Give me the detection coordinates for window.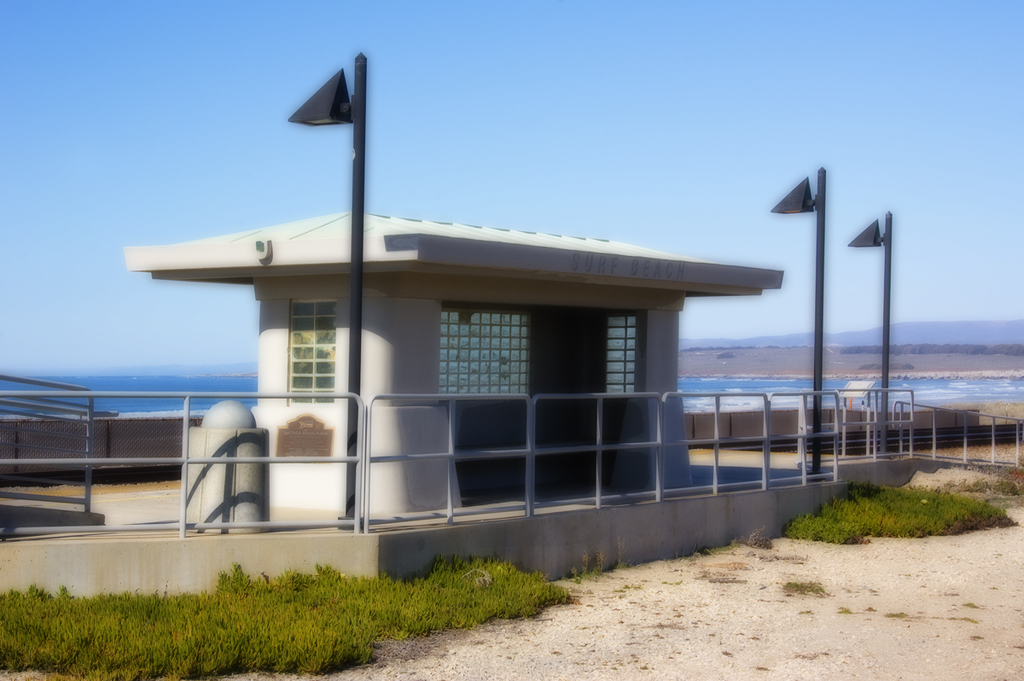
[x1=288, y1=298, x2=337, y2=405].
